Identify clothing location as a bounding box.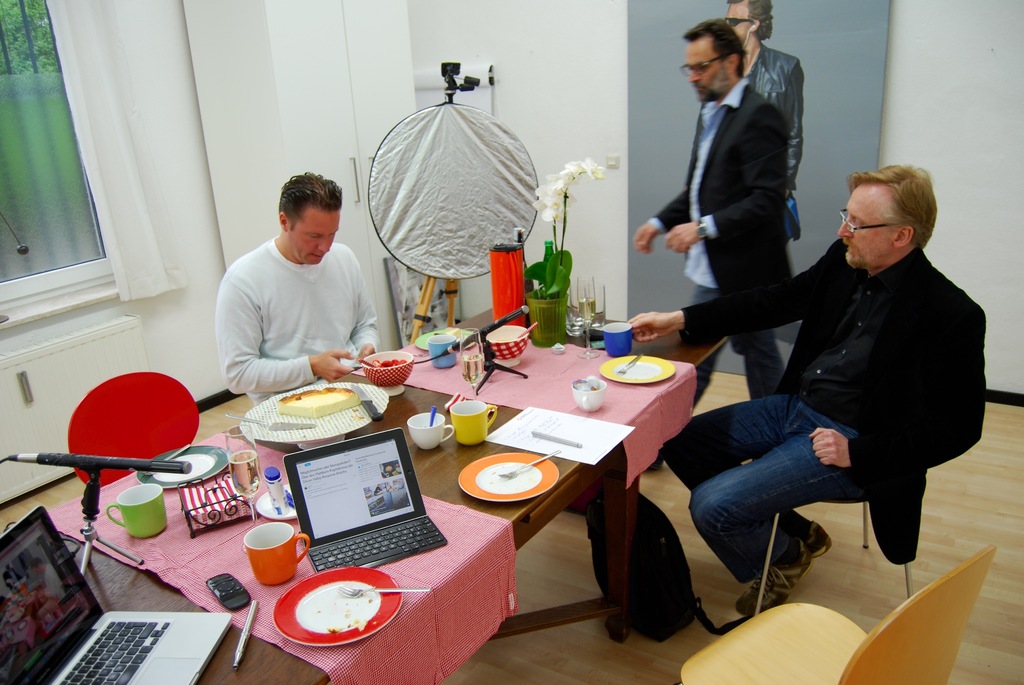
<box>659,239,984,588</box>.
